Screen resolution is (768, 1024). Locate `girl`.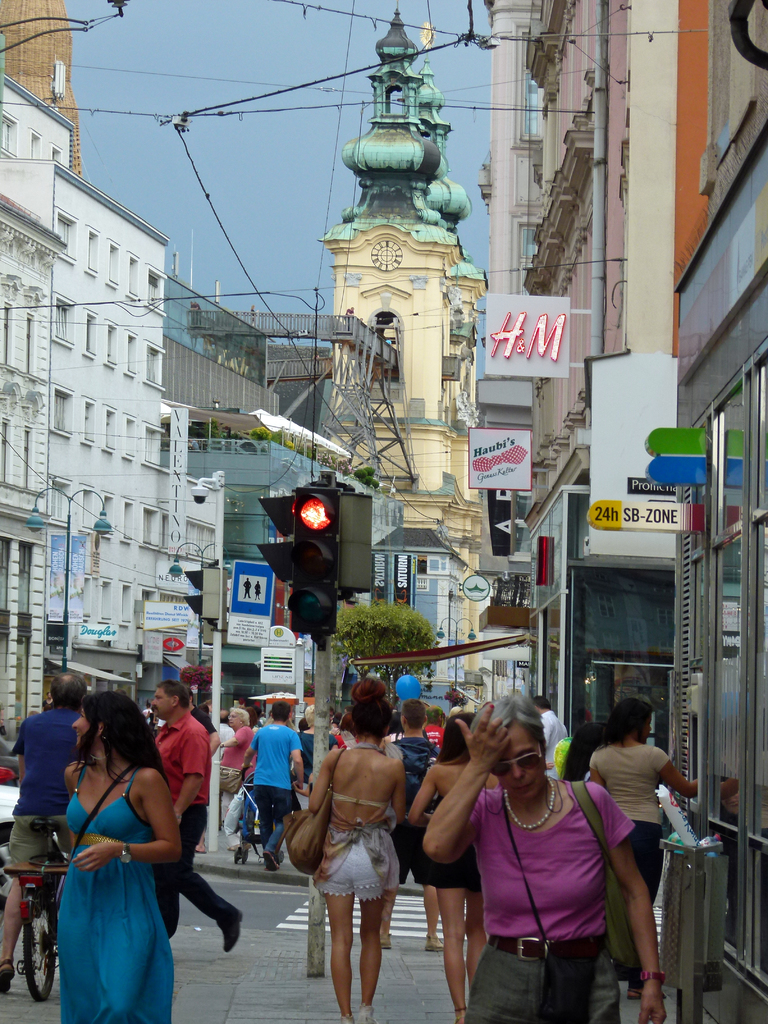
Rect(52, 686, 180, 1022).
